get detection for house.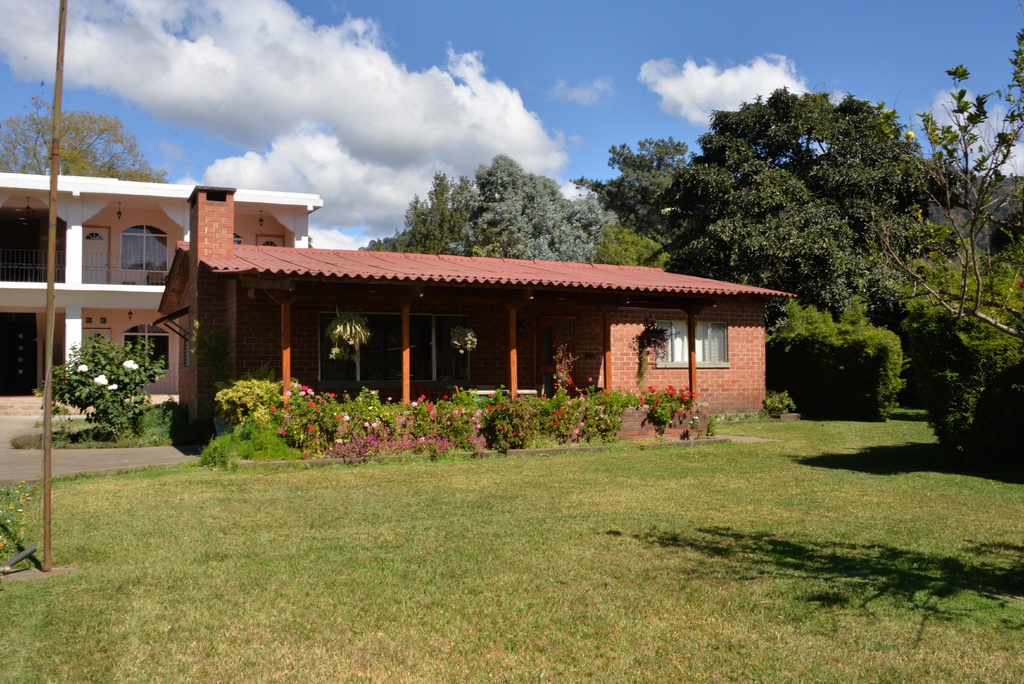
Detection: (0,168,321,400).
